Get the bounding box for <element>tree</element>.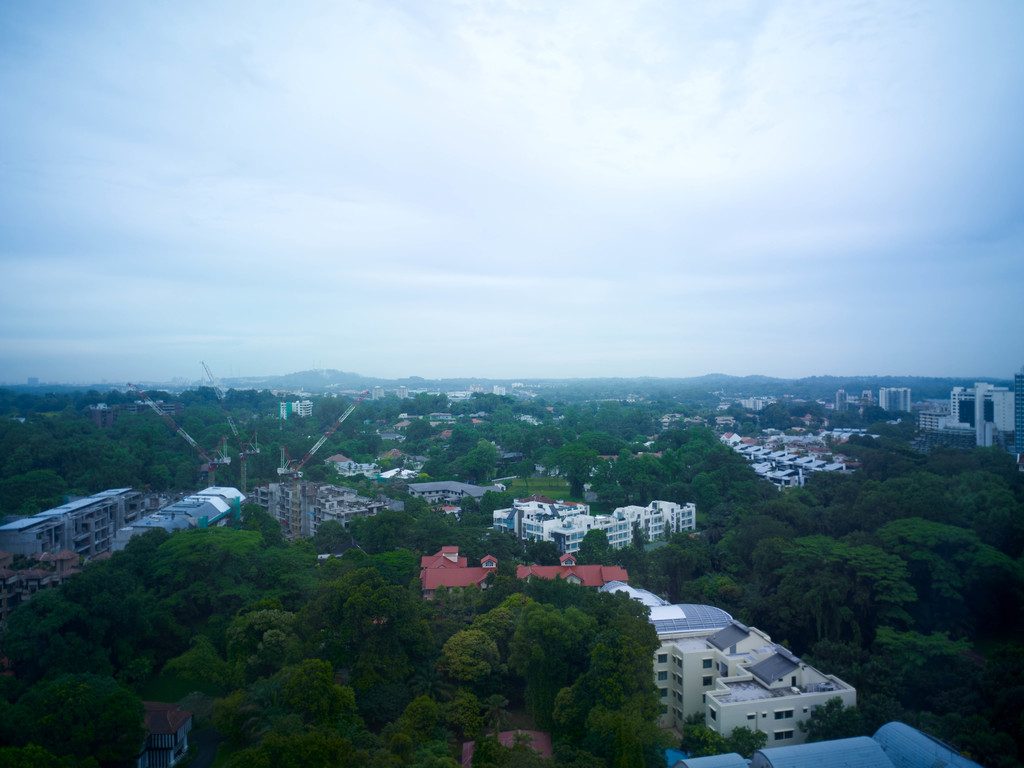
109:391:124:408.
